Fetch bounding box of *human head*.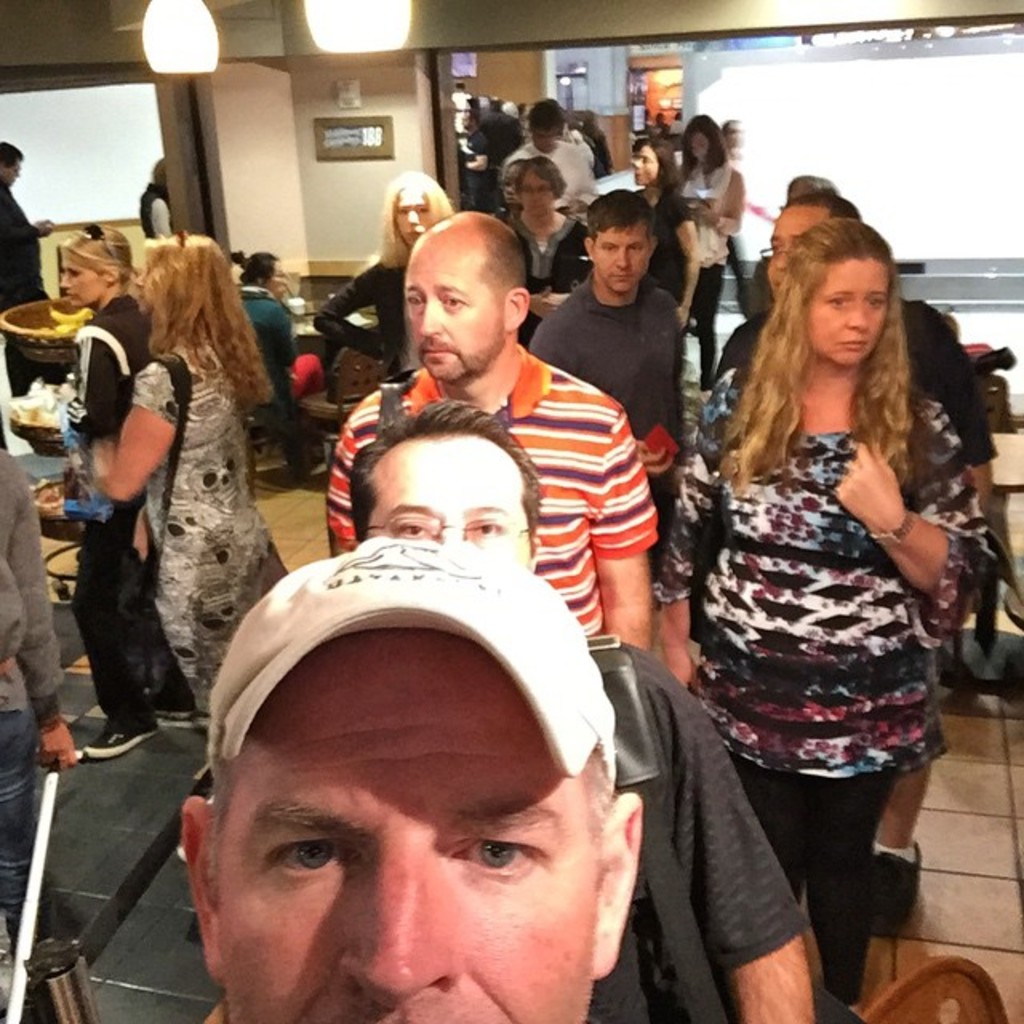
Bbox: (left=459, top=109, right=480, bottom=134).
